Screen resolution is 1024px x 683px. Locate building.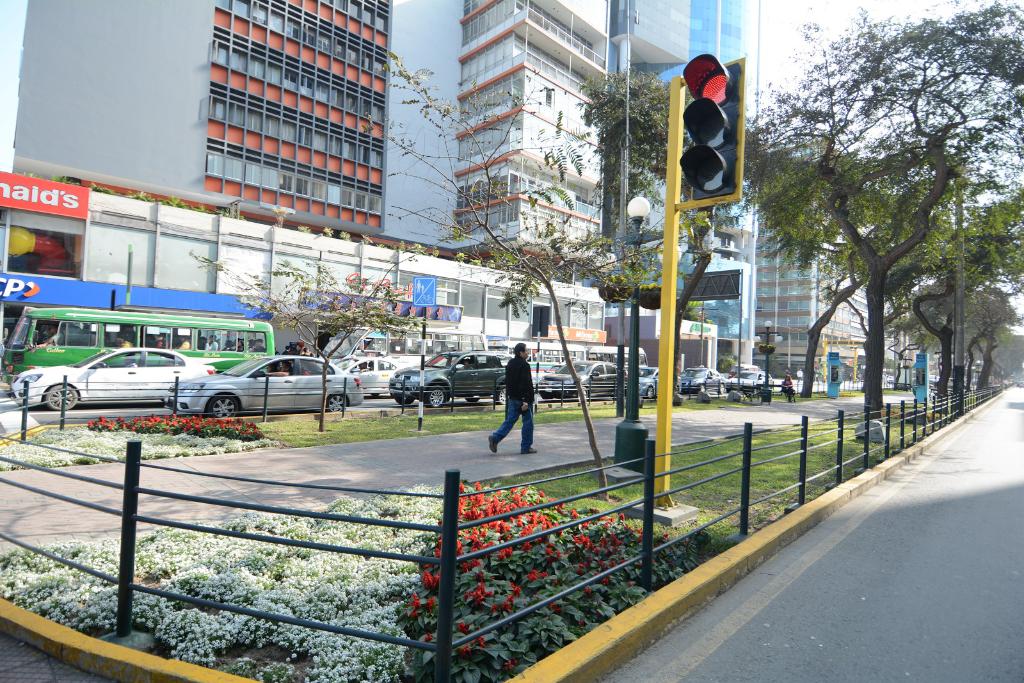
rect(601, 0, 762, 369).
